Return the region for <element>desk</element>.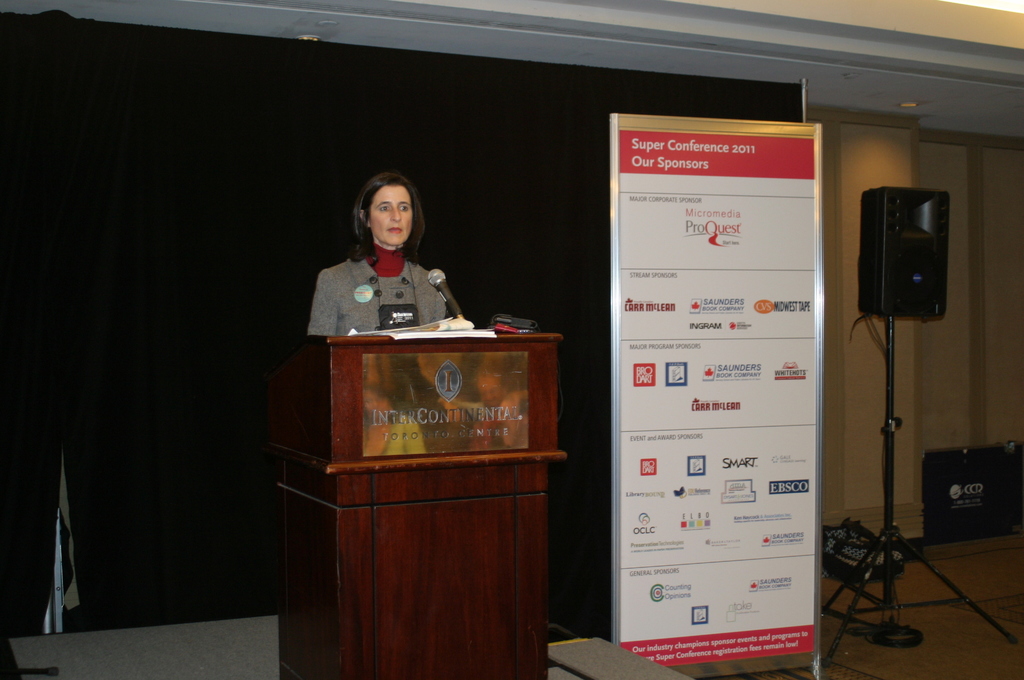
(left=272, top=321, right=584, bottom=650).
